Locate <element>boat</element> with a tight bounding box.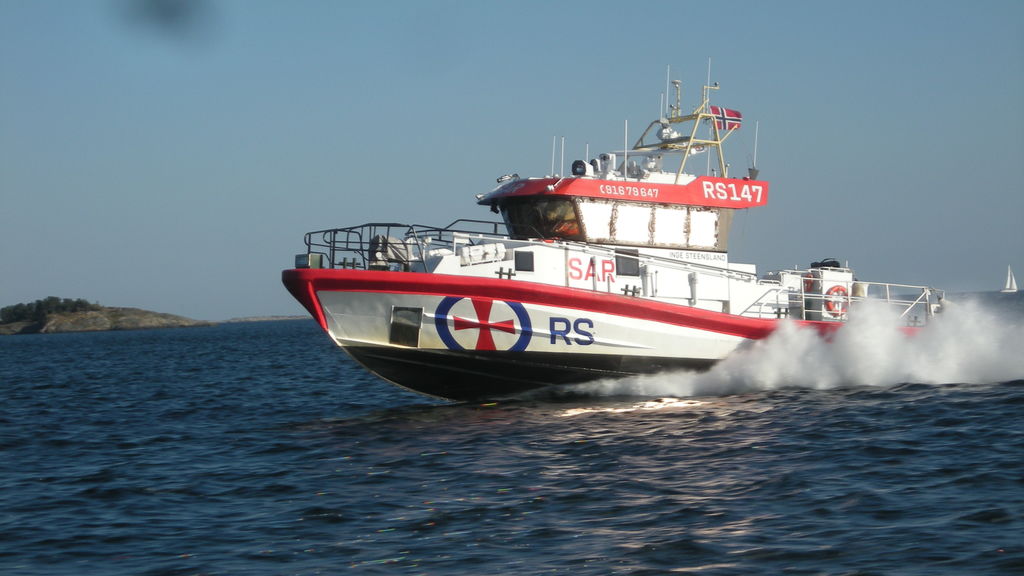
1000/268/1020/296.
